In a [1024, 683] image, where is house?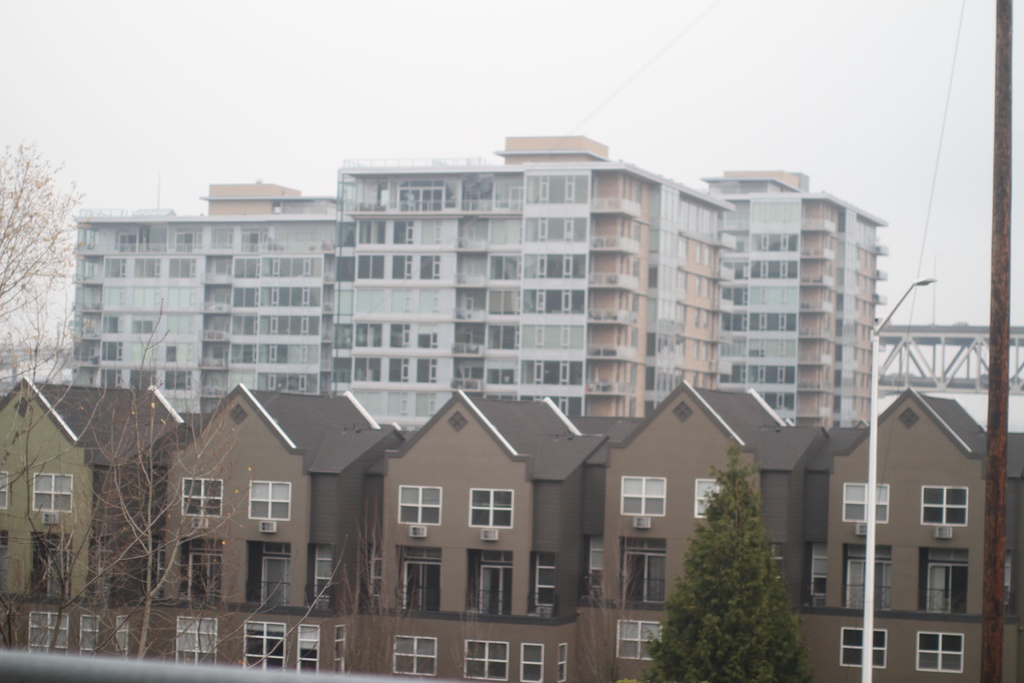
region(152, 381, 413, 618).
